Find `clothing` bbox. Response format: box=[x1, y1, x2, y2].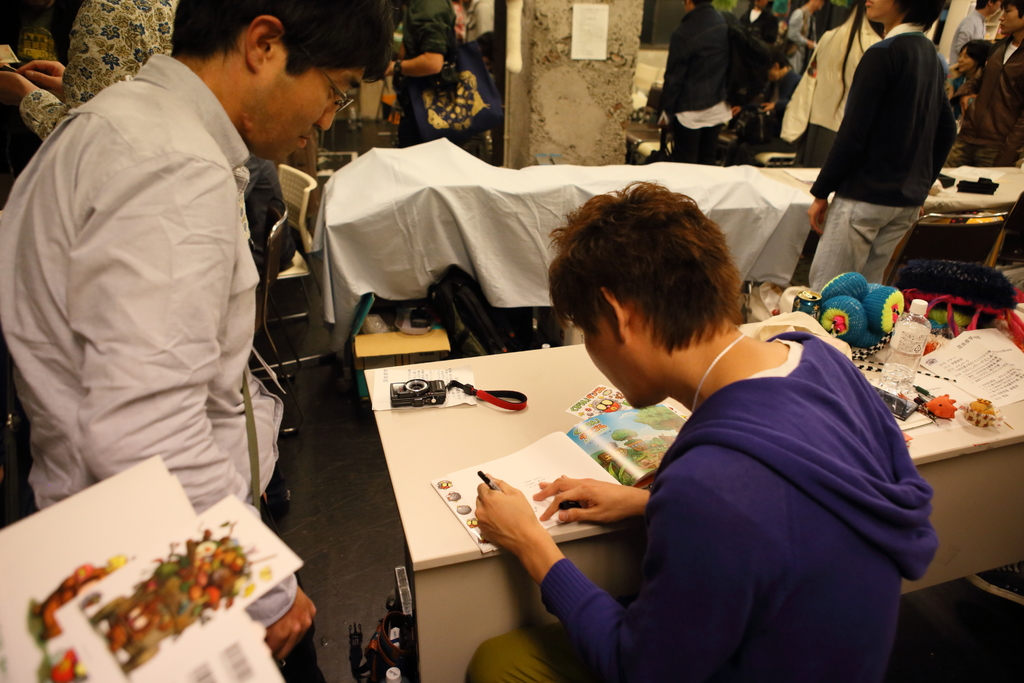
box=[465, 336, 929, 682].
